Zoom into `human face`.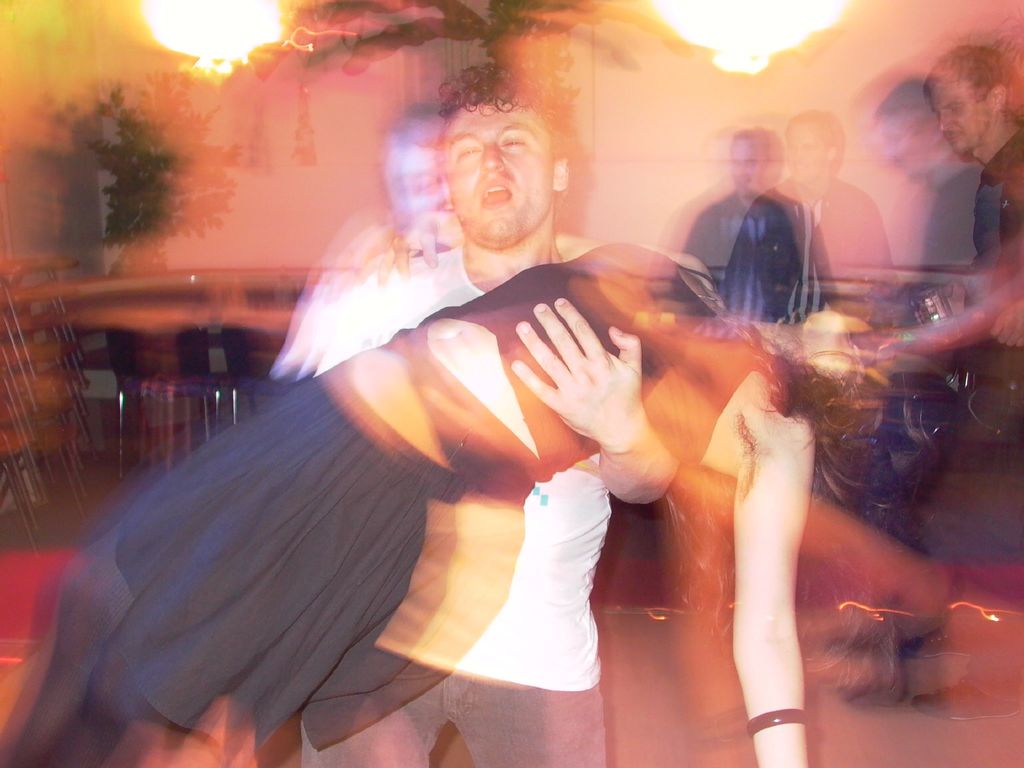
Zoom target: box(814, 311, 862, 382).
